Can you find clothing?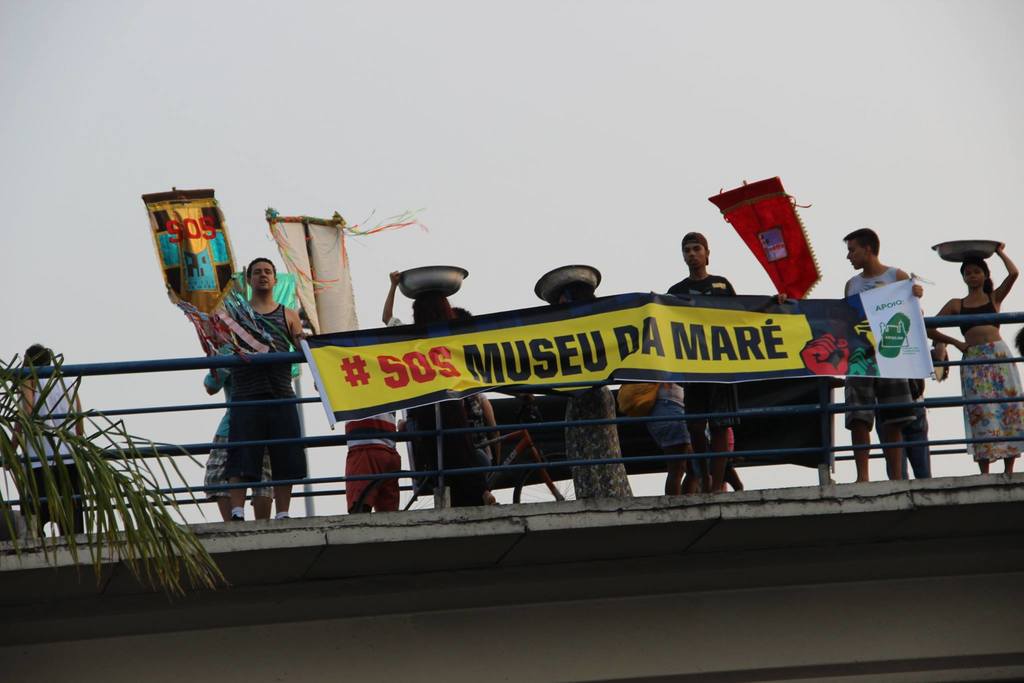
Yes, bounding box: region(465, 388, 496, 481).
